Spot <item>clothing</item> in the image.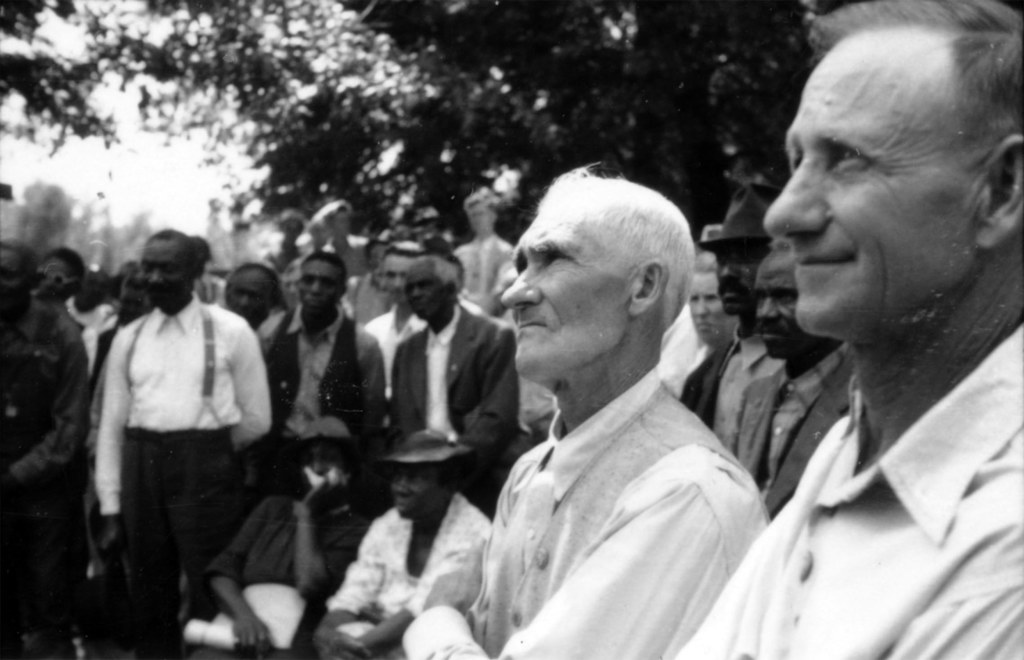
<item>clothing</item> found at (left=199, top=491, right=356, bottom=659).
